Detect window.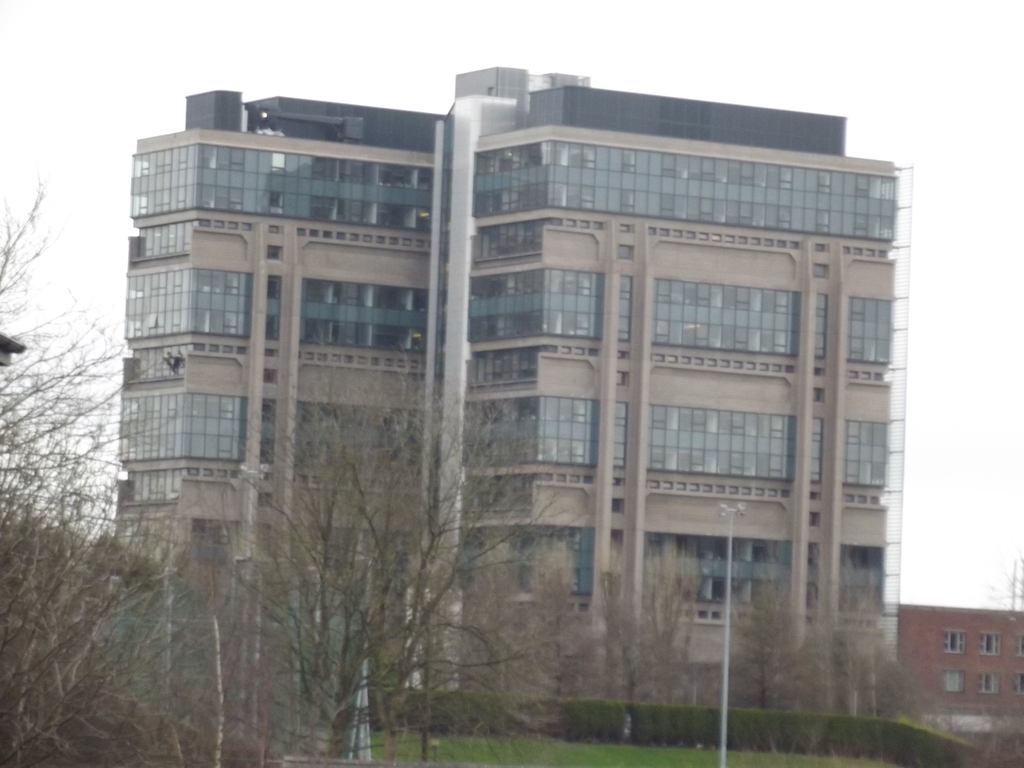
Detected at rect(1009, 676, 1023, 698).
